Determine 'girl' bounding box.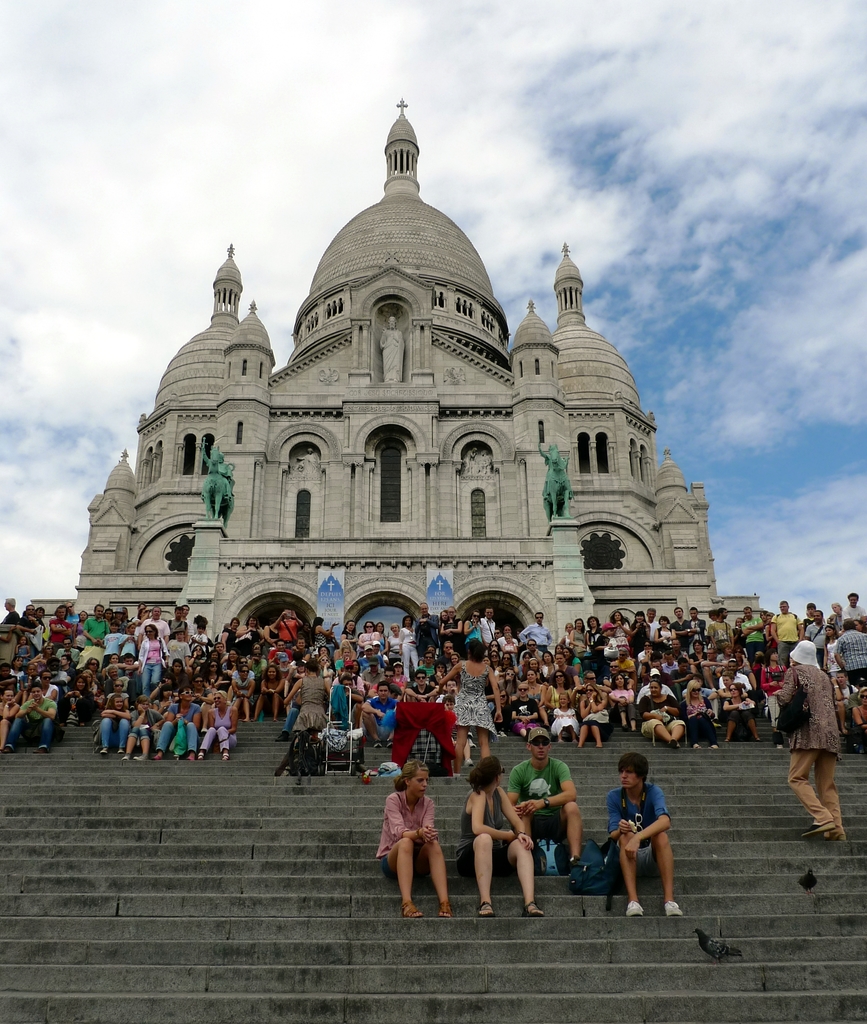
Determined: left=393, top=660, right=406, bottom=688.
